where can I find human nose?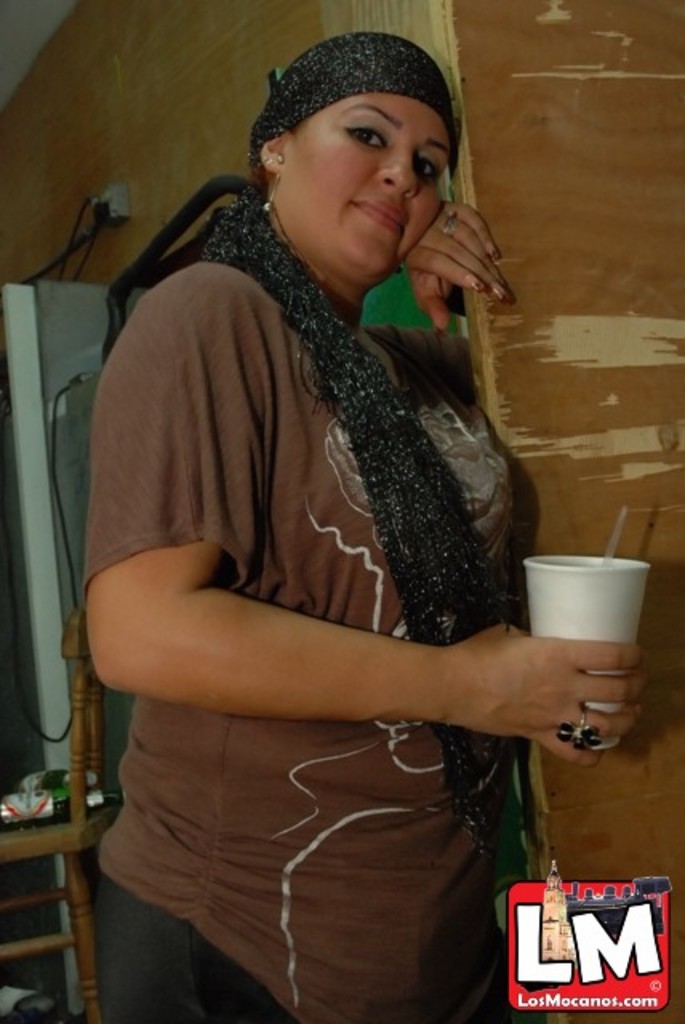
You can find it at 381 141 418 198.
